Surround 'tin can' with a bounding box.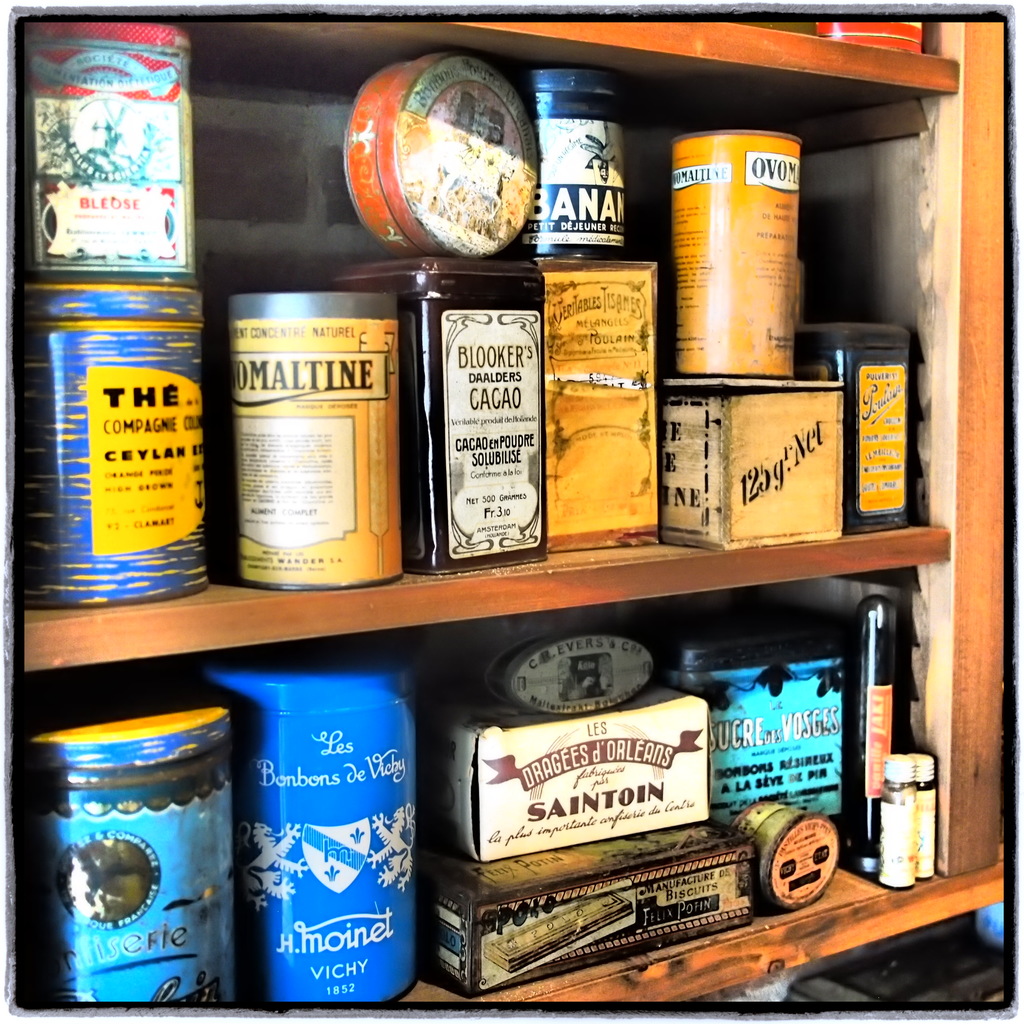
bbox=(672, 134, 803, 380).
